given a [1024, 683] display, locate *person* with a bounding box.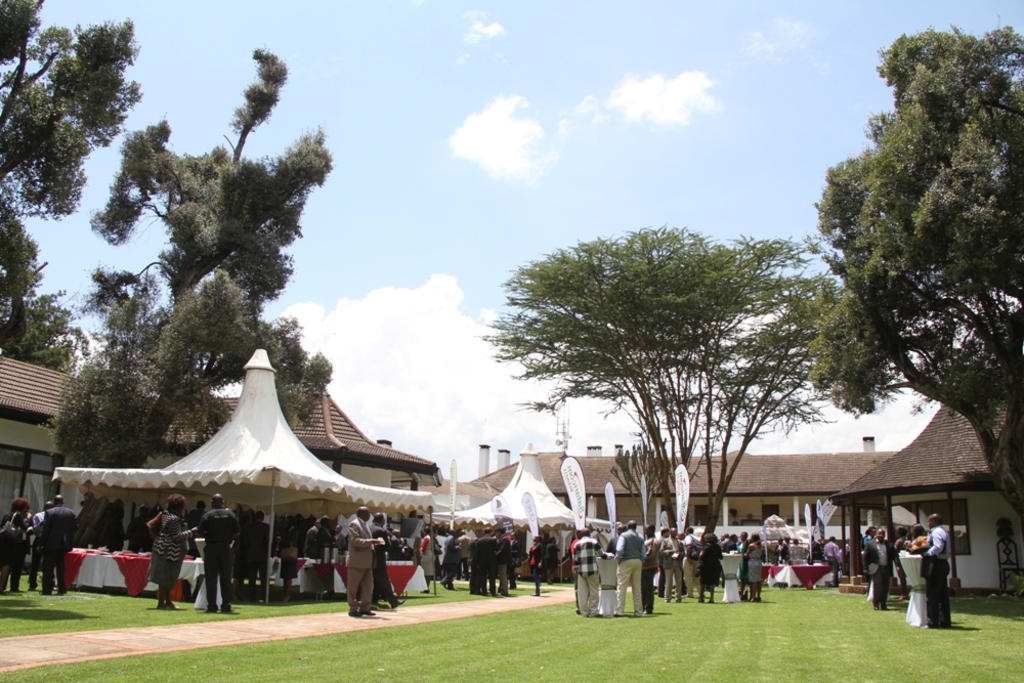
Located: rect(201, 493, 238, 612).
